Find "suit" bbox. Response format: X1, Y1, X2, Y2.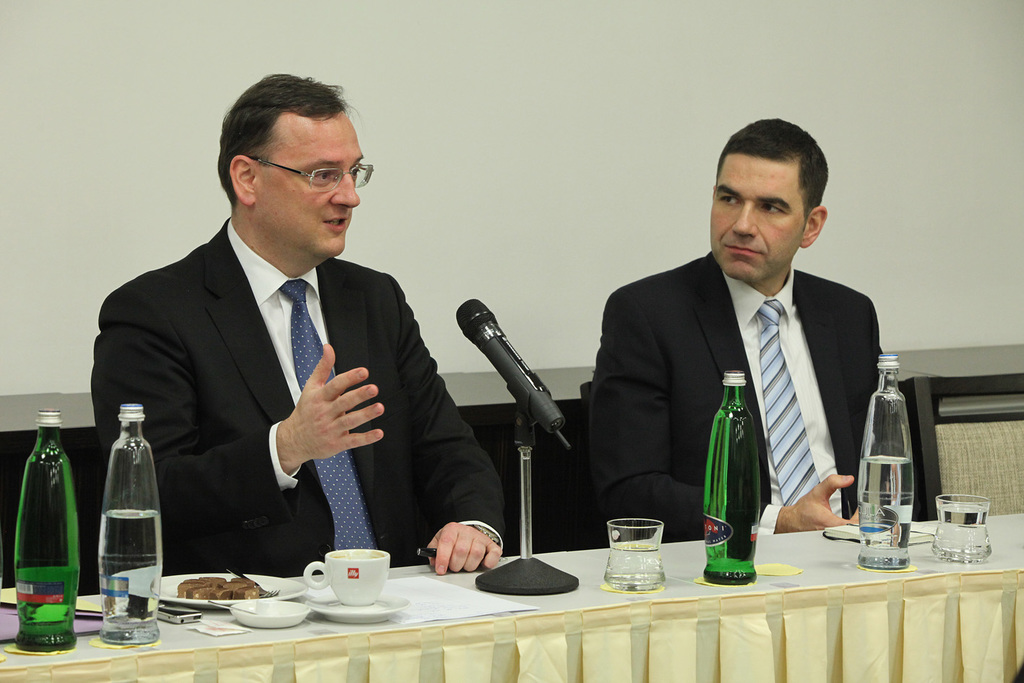
583, 250, 890, 541.
